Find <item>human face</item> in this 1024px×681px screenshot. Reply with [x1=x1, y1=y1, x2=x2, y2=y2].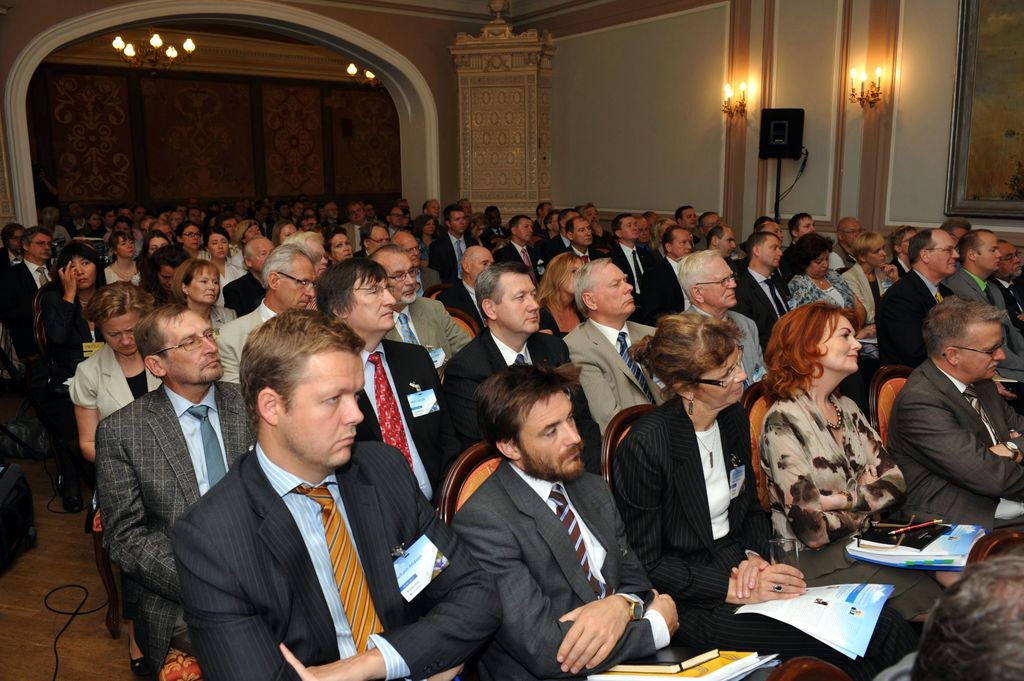
[x1=572, y1=220, x2=594, y2=250].
